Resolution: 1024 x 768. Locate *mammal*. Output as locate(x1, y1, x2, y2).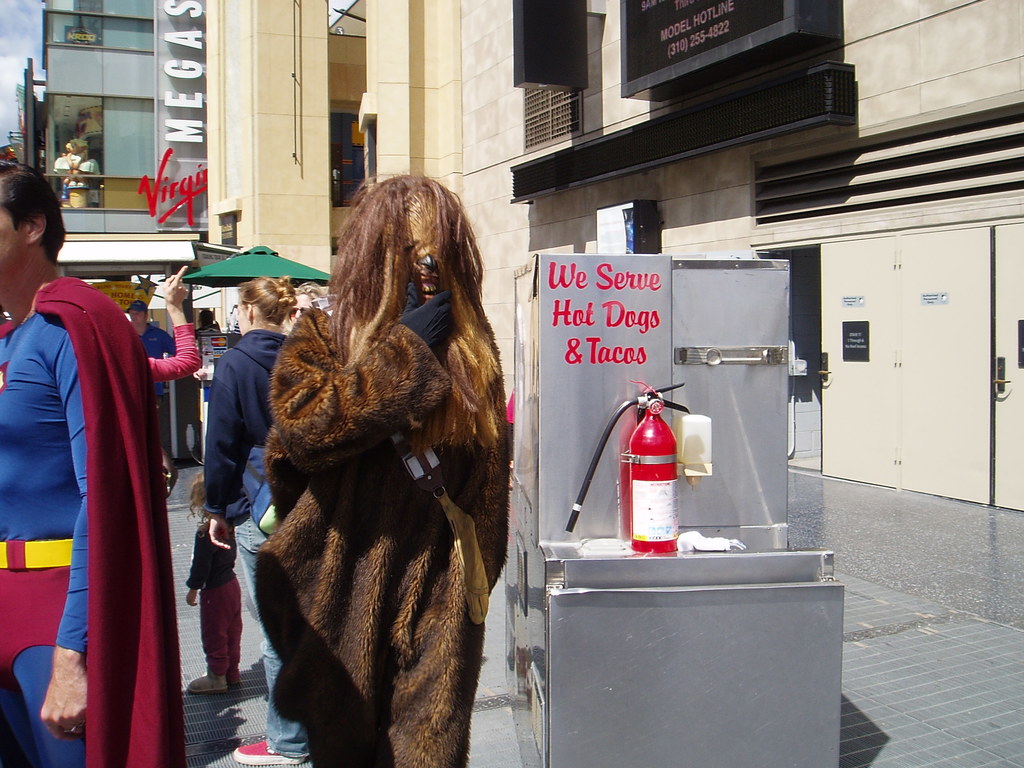
locate(0, 159, 175, 767).
